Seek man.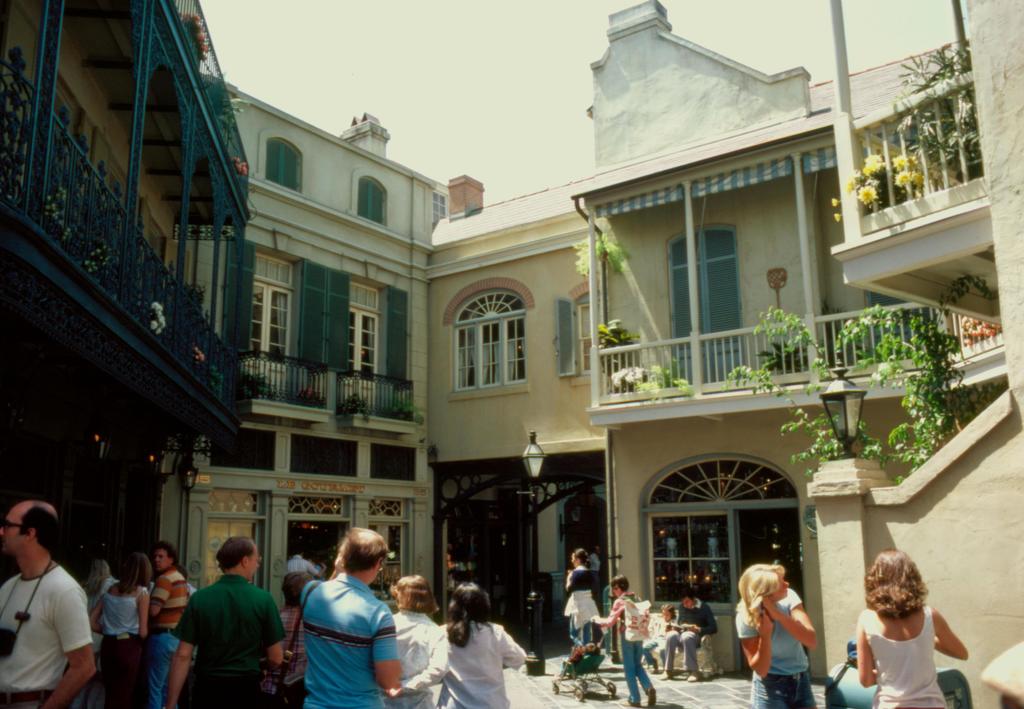
x1=152, y1=541, x2=189, y2=708.
